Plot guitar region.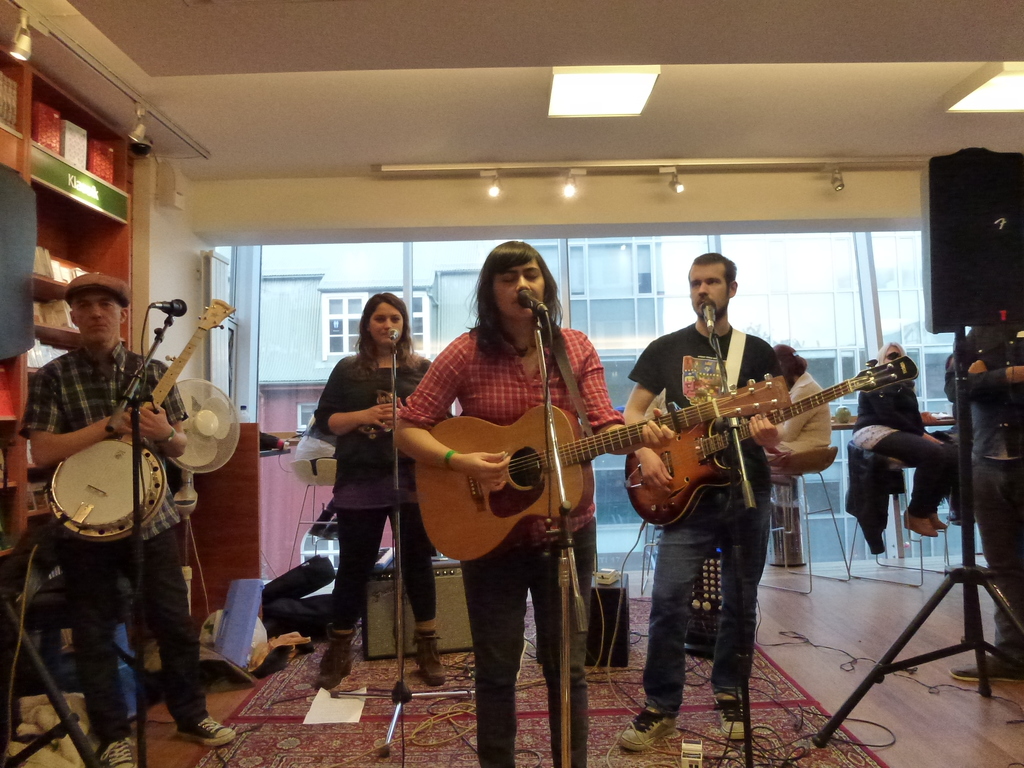
Plotted at [left=42, top=296, right=262, bottom=548].
